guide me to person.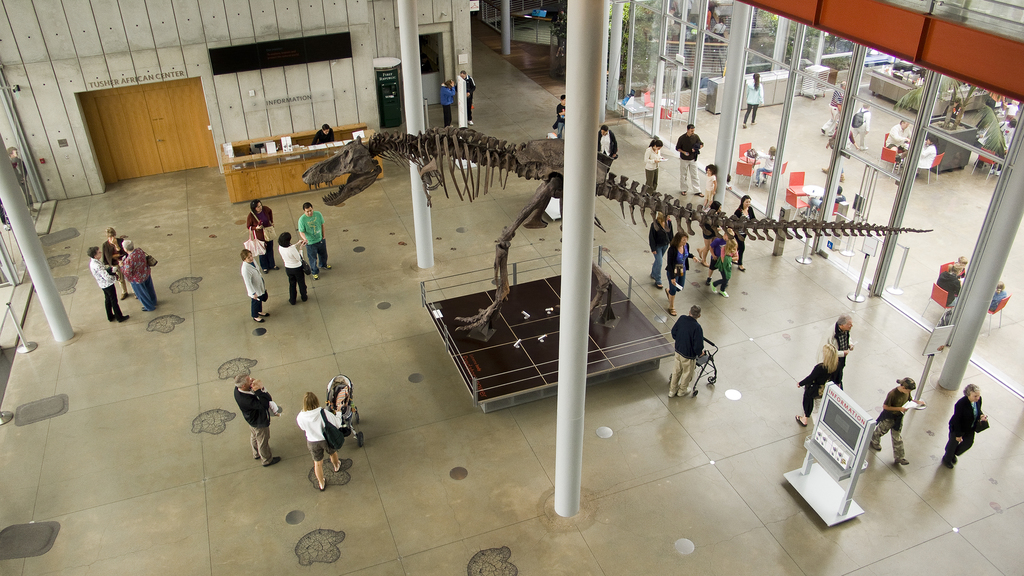
Guidance: {"left": 747, "top": 141, "right": 781, "bottom": 189}.
